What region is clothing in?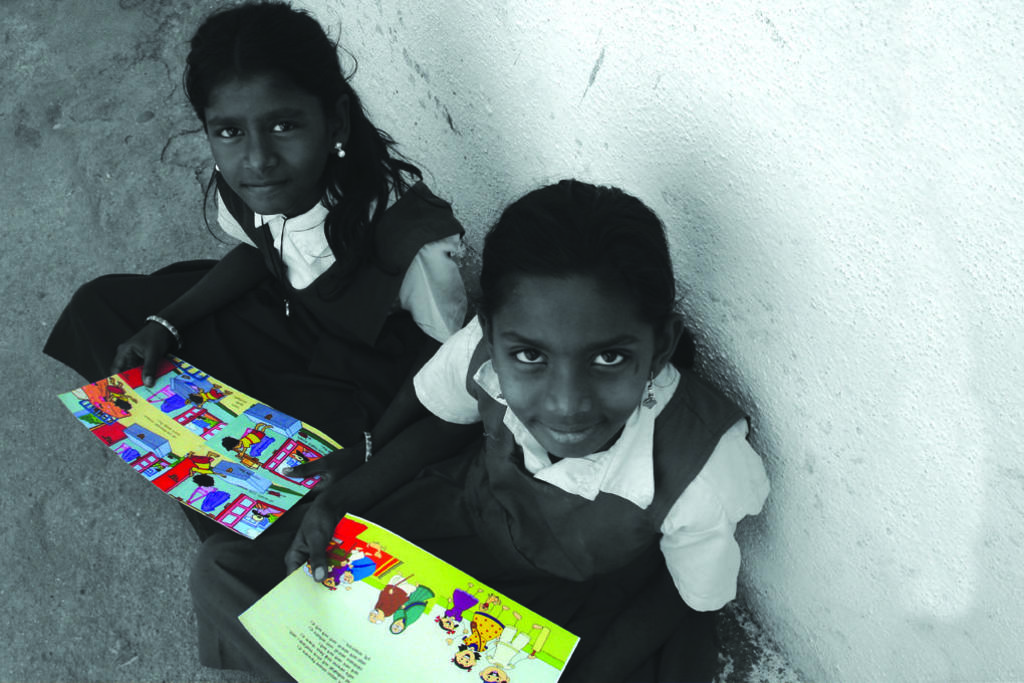
{"x1": 447, "y1": 600, "x2": 503, "y2": 665}.
